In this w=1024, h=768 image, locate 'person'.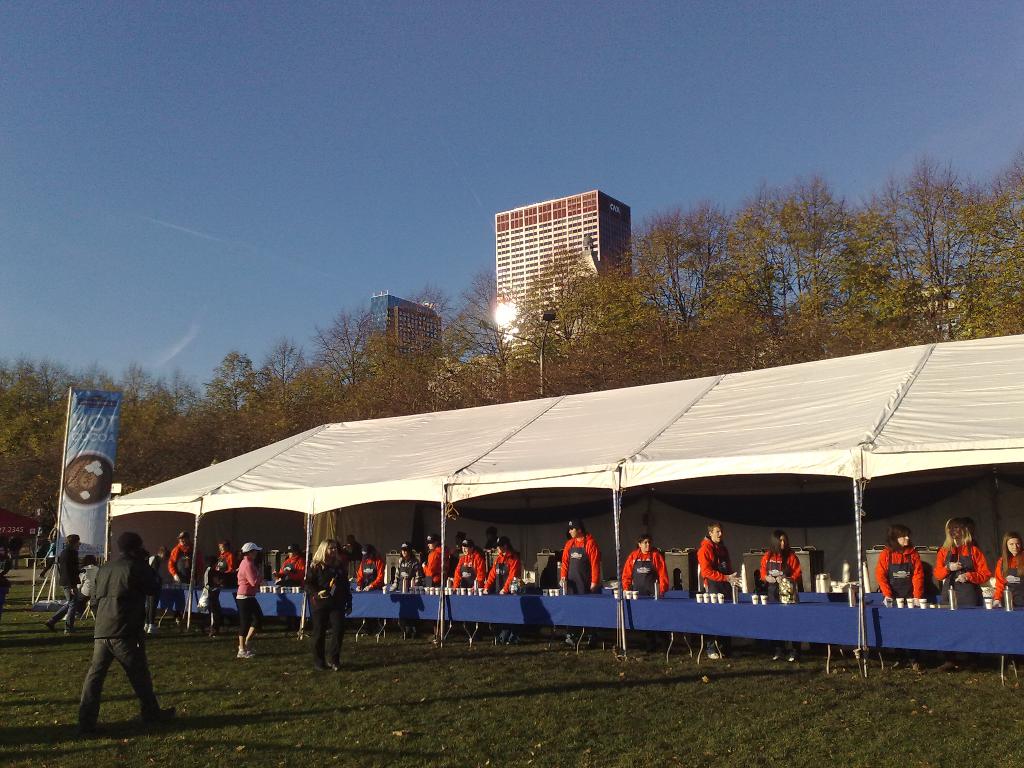
Bounding box: 169,533,202,624.
